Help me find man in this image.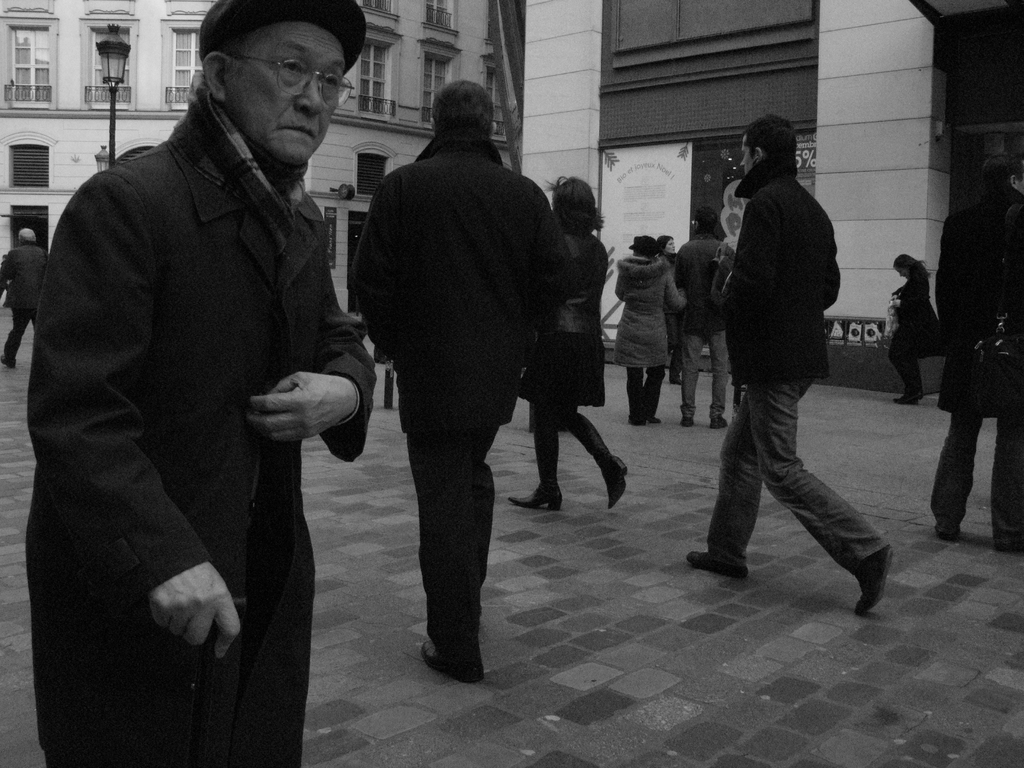
Found it: box=[692, 118, 889, 619].
